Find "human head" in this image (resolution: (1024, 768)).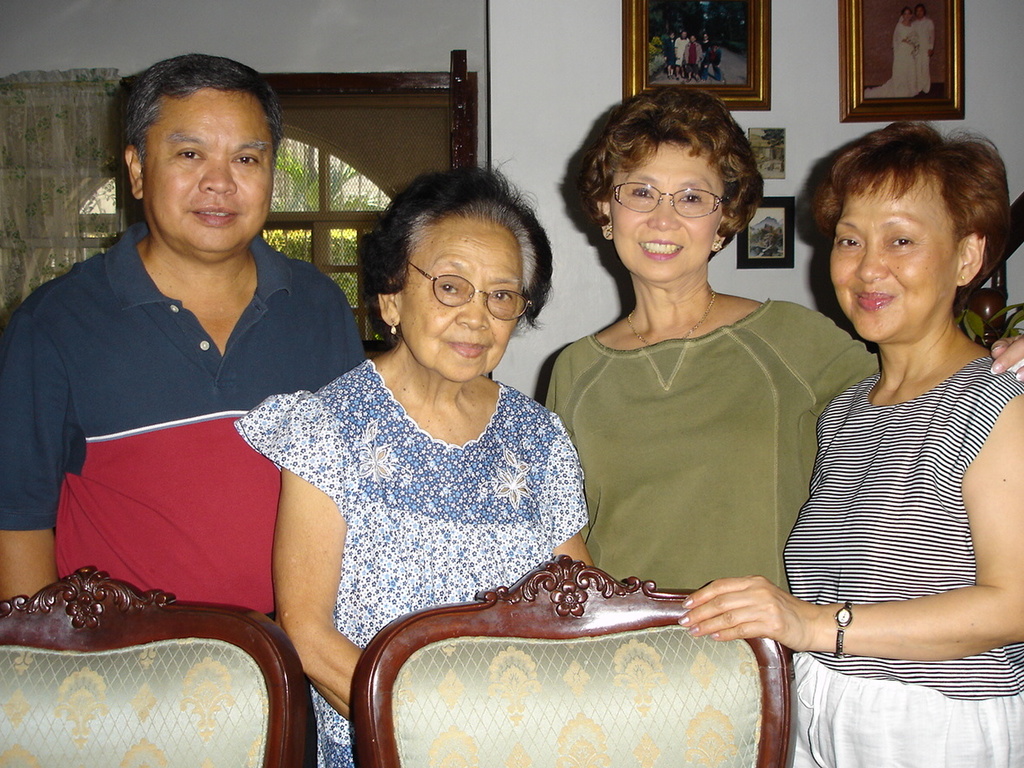
<region>681, 30, 685, 39</region>.
